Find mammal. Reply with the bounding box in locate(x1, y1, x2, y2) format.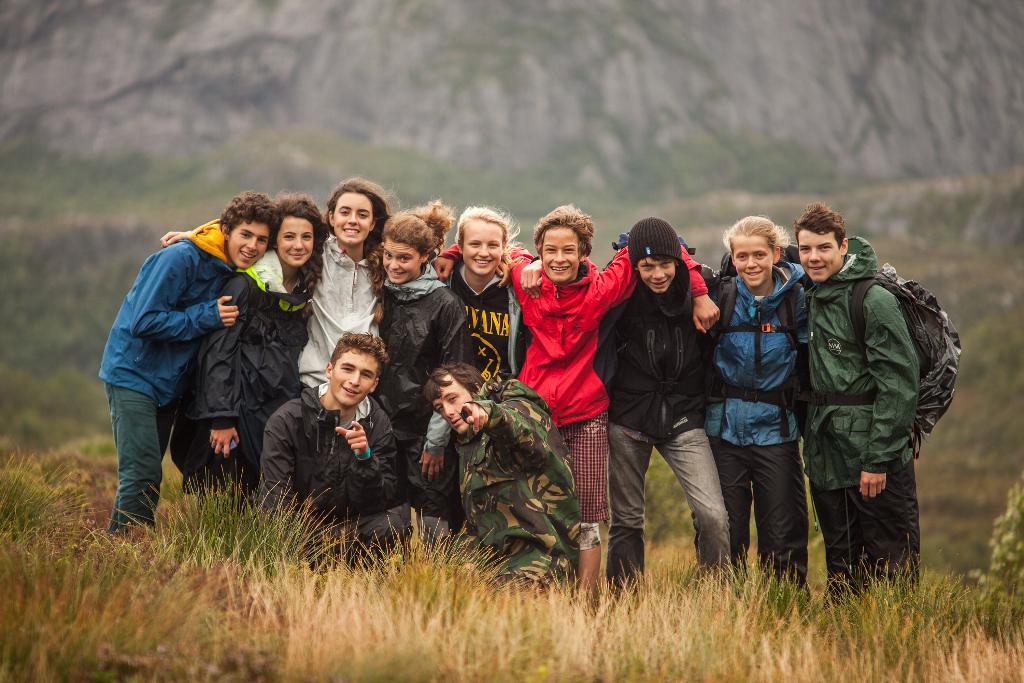
locate(423, 358, 587, 599).
